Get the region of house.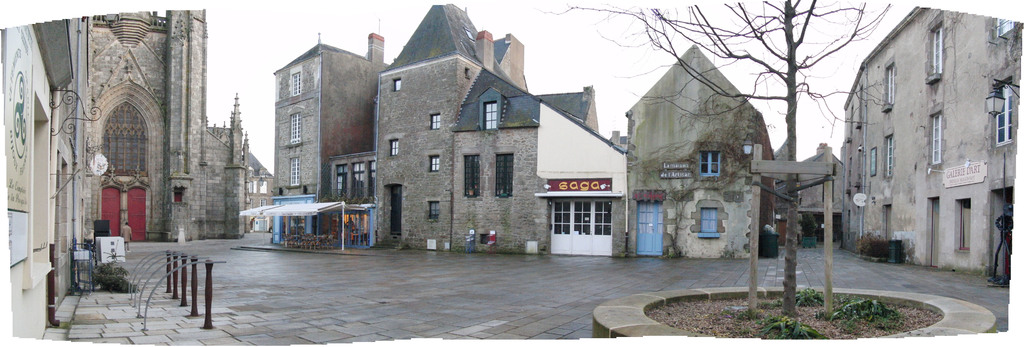
[x1=845, y1=11, x2=1012, y2=296].
